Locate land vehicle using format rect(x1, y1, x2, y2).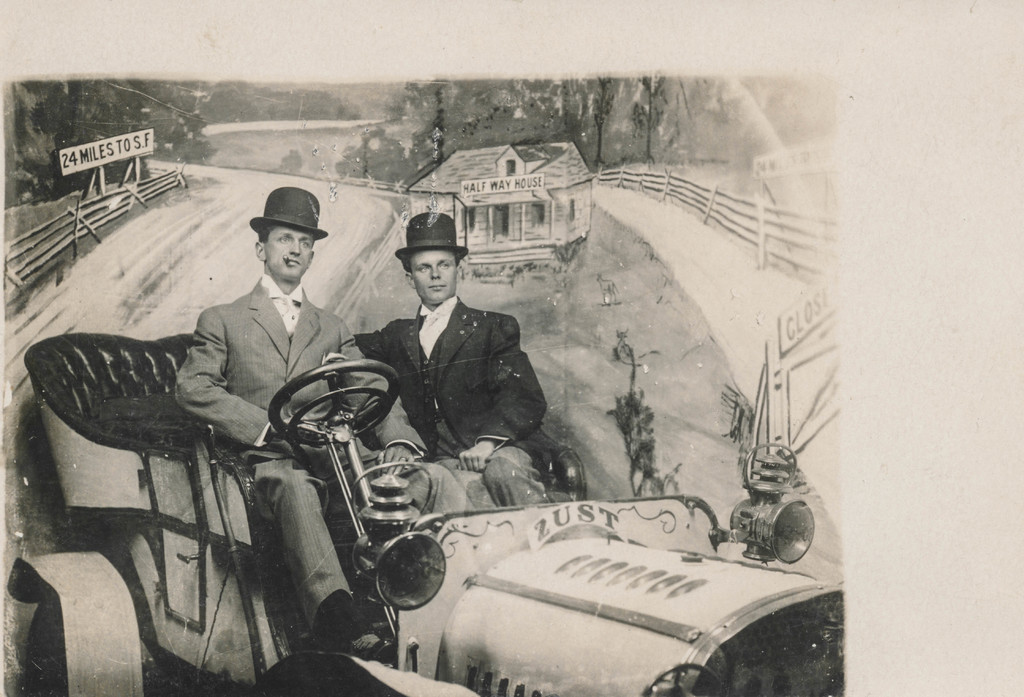
rect(1, 334, 849, 696).
